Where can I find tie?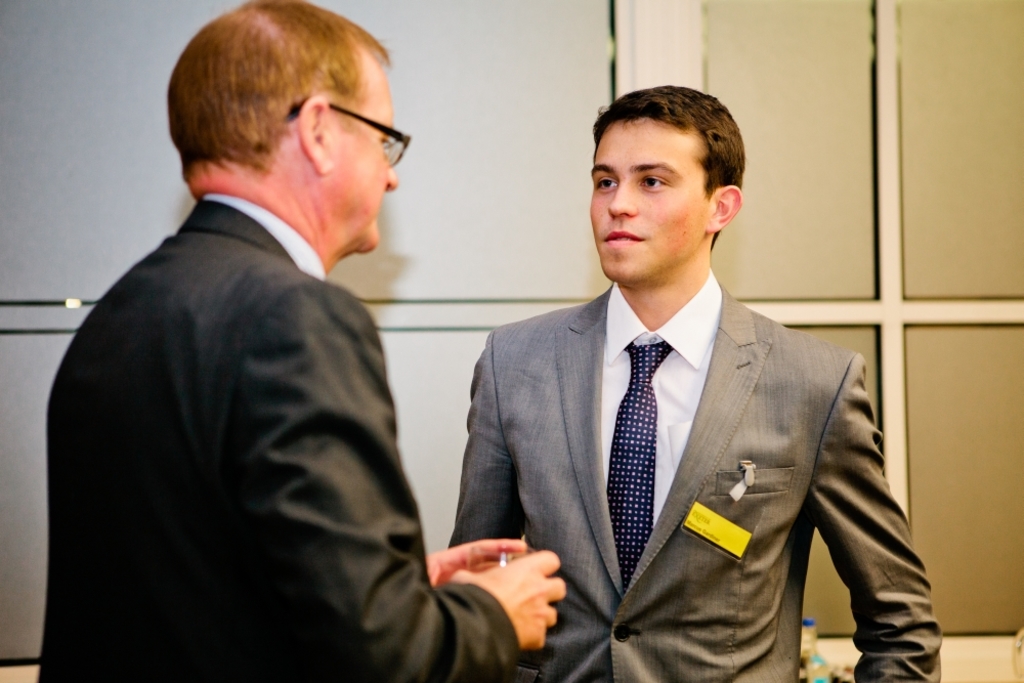
You can find it at crop(610, 337, 676, 580).
